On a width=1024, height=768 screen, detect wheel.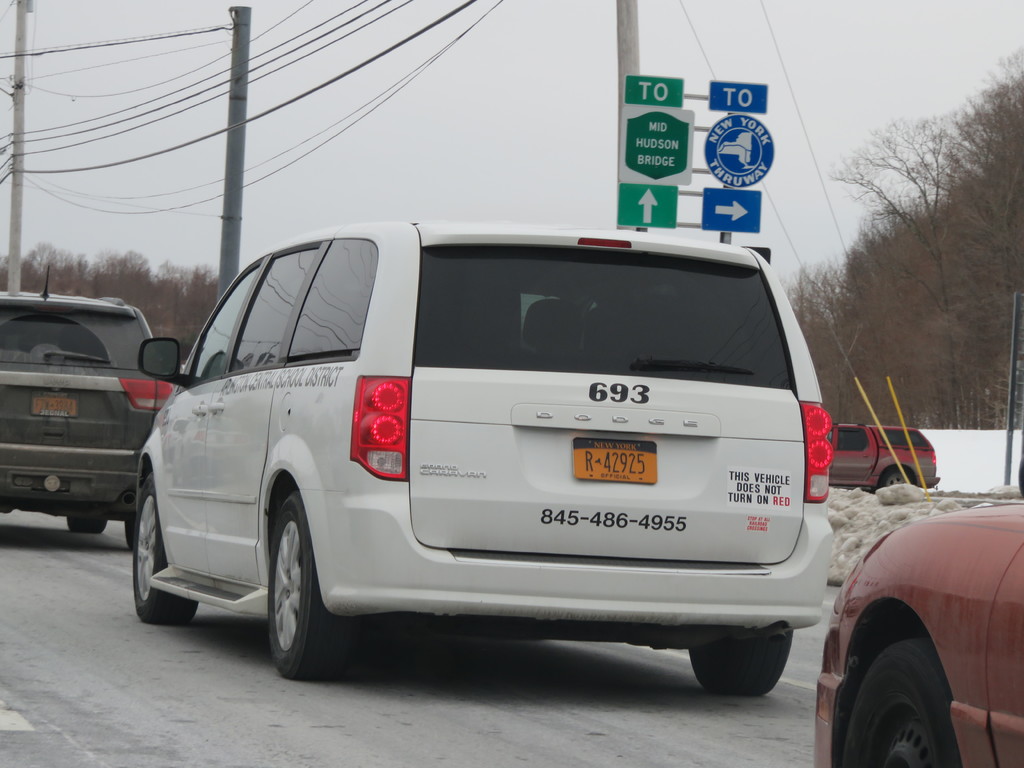
BBox(62, 509, 109, 534).
